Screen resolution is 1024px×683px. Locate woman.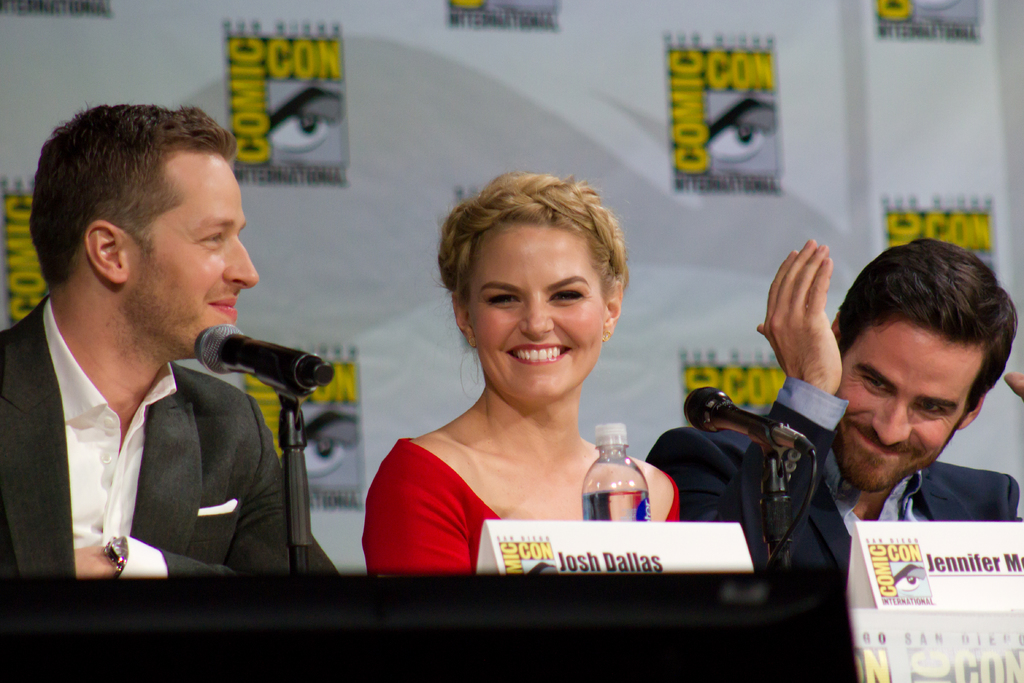
box=[345, 160, 717, 567].
